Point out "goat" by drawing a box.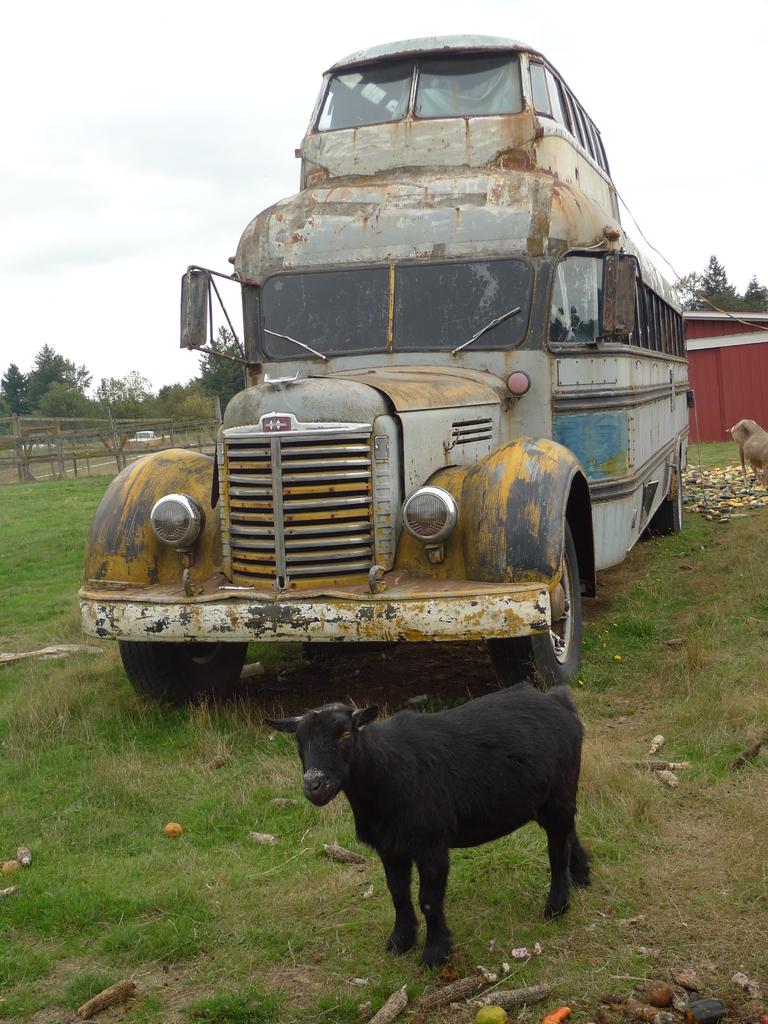
bbox(259, 697, 583, 958).
